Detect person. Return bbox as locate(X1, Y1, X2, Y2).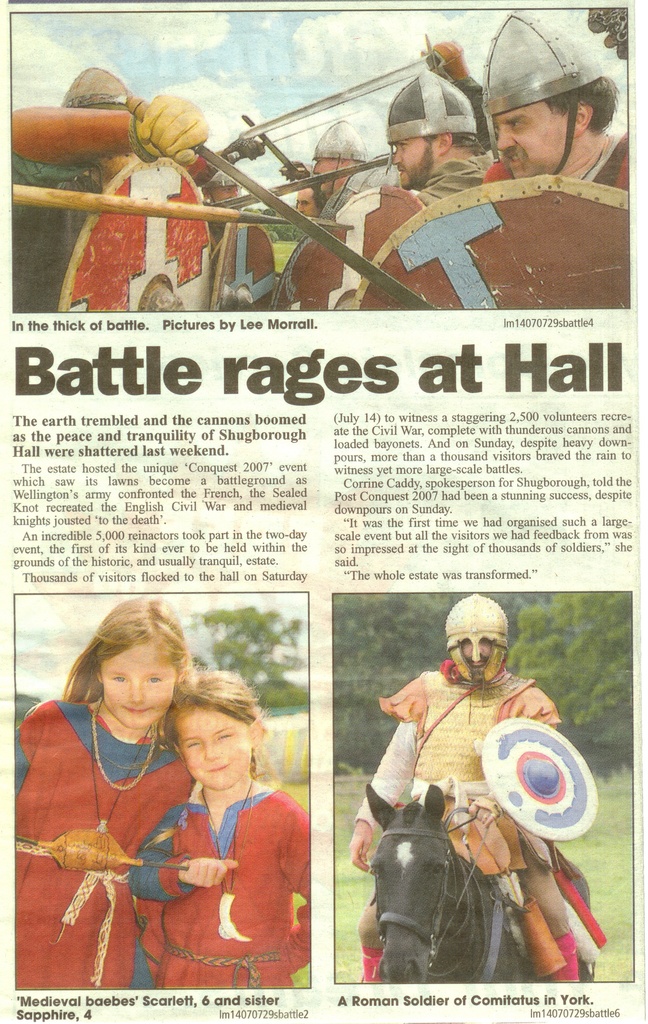
locate(355, 591, 604, 931).
